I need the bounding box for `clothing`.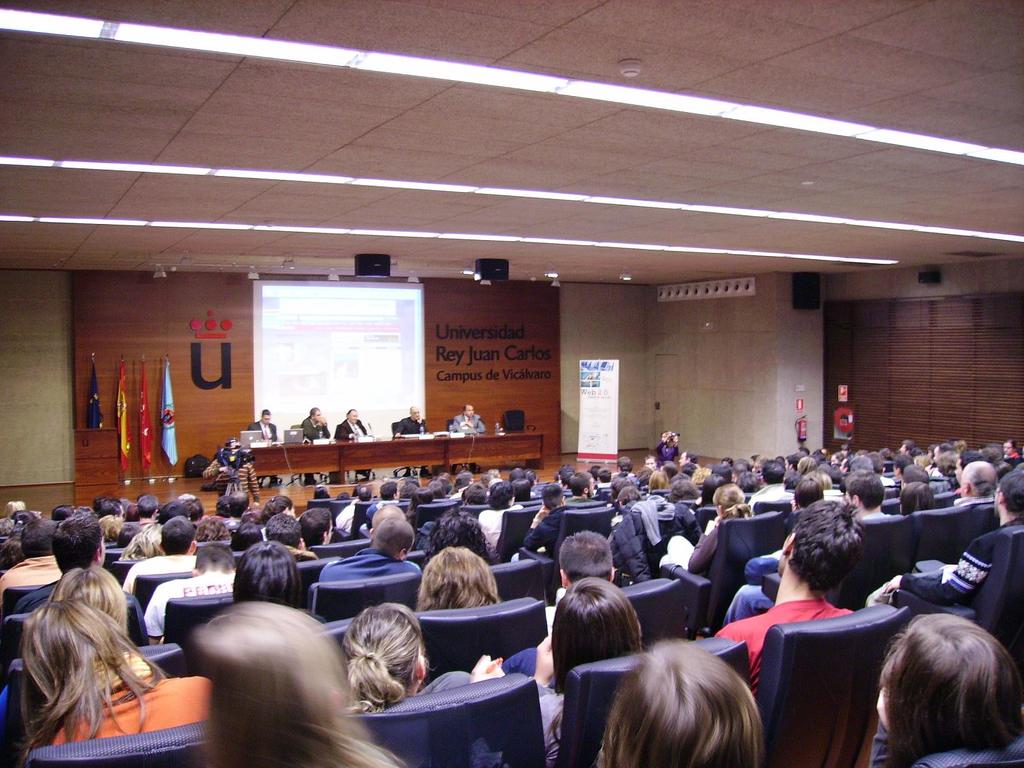
Here it is: region(323, 548, 419, 582).
